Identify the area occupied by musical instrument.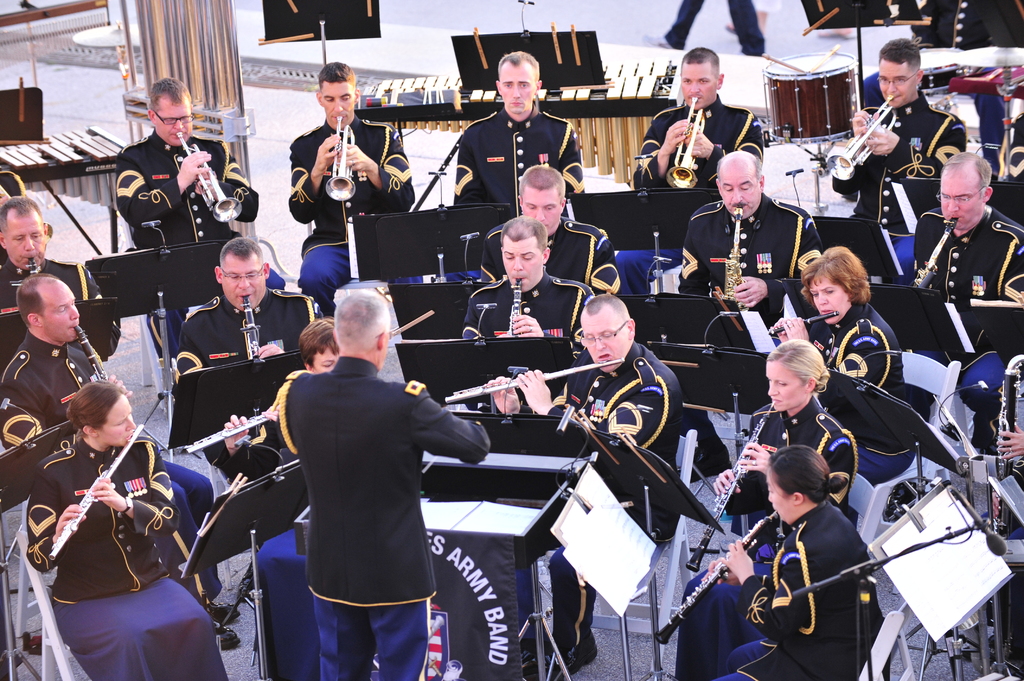
Area: x1=909, y1=208, x2=962, y2=284.
